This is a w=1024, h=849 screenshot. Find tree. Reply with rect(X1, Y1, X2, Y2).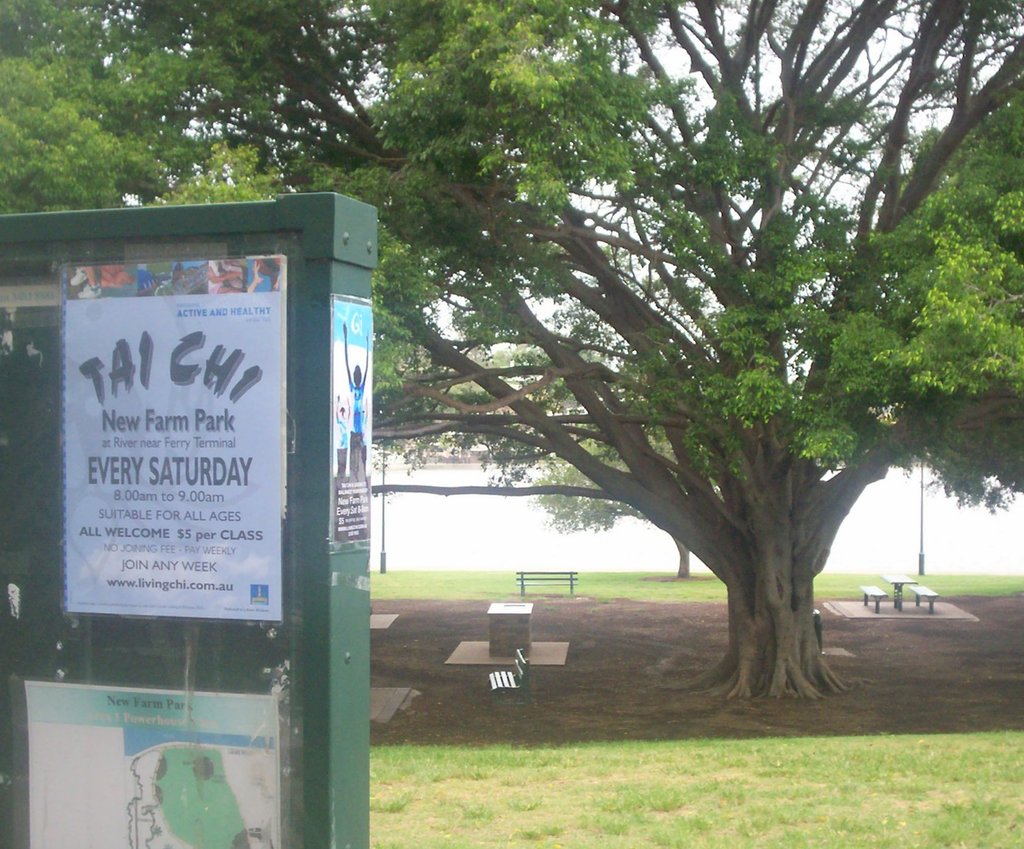
rect(515, 389, 716, 580).
